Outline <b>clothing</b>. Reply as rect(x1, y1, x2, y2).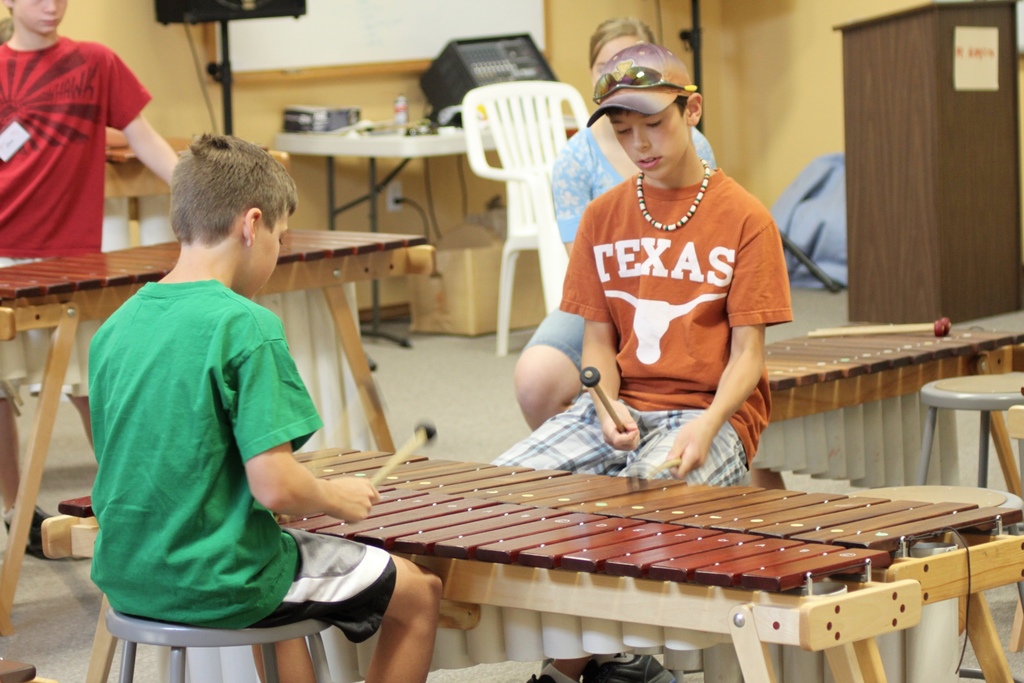
rect(0, 30, 158, 413).
